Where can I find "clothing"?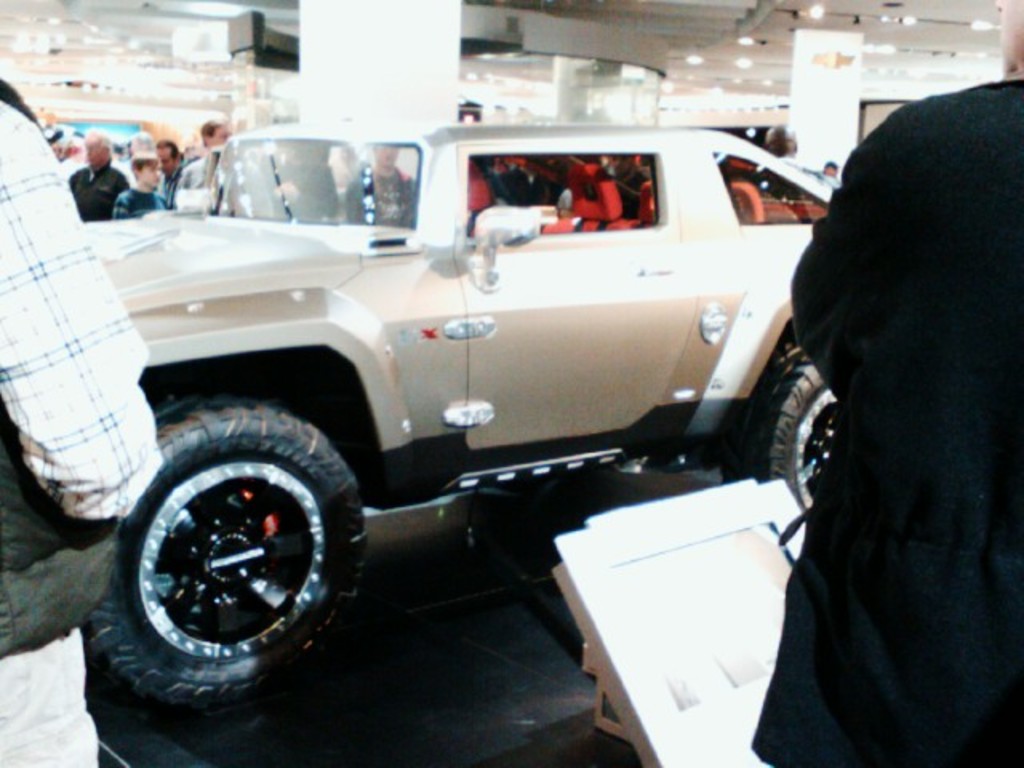
You can find it at bbox=(64, 157, 131, 219).
